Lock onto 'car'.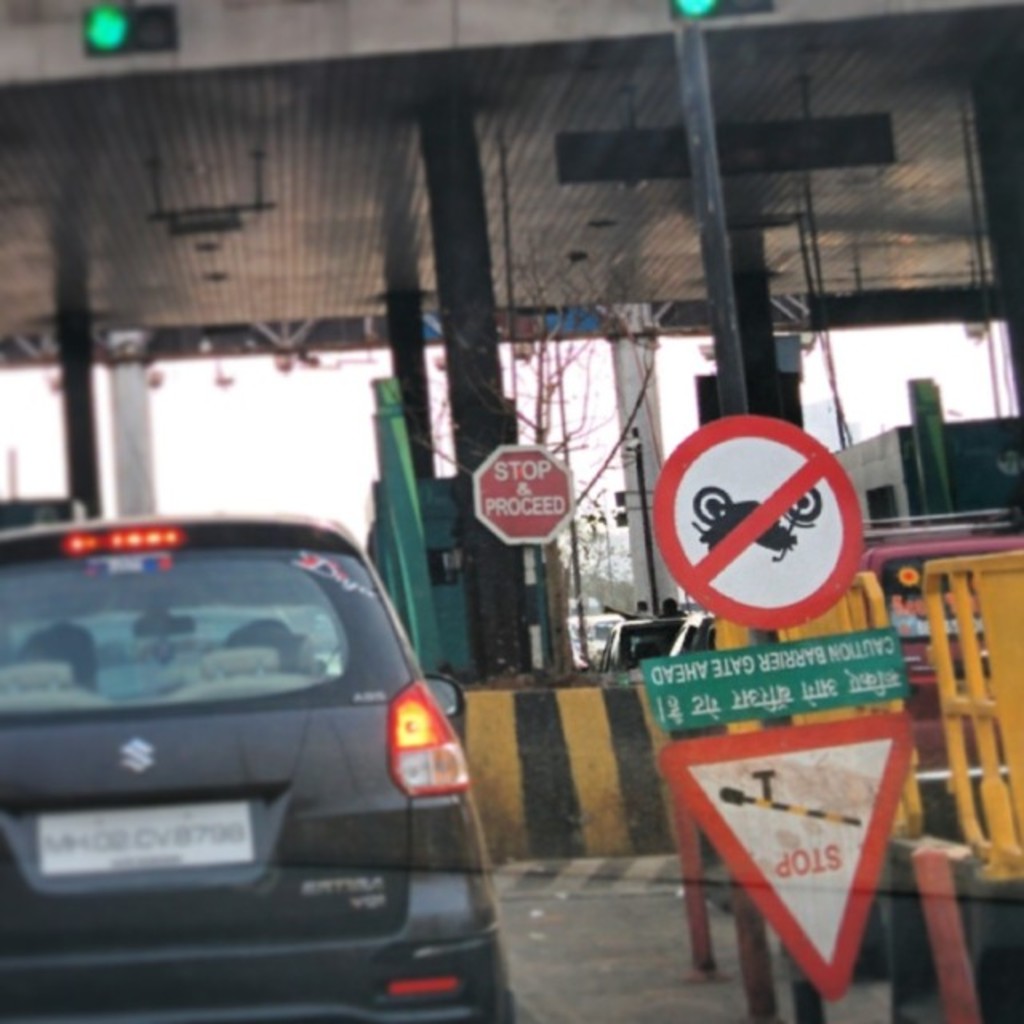
Locked: (14, 501, 502, 1016).
